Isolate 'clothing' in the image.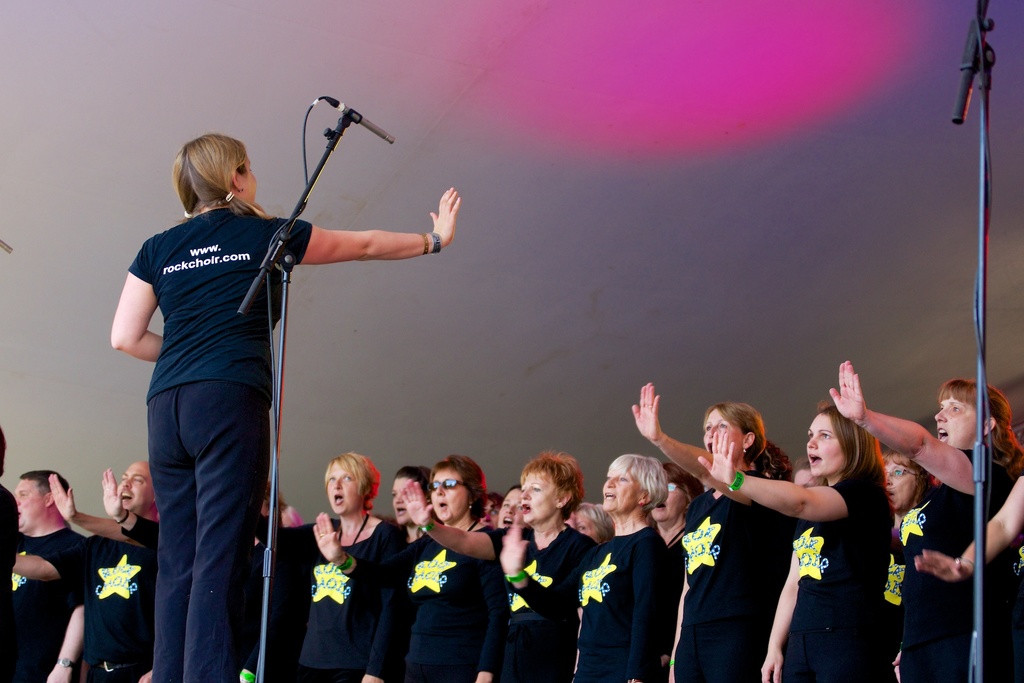
Isolated region: l=275, t=516, r=396, b=682.
